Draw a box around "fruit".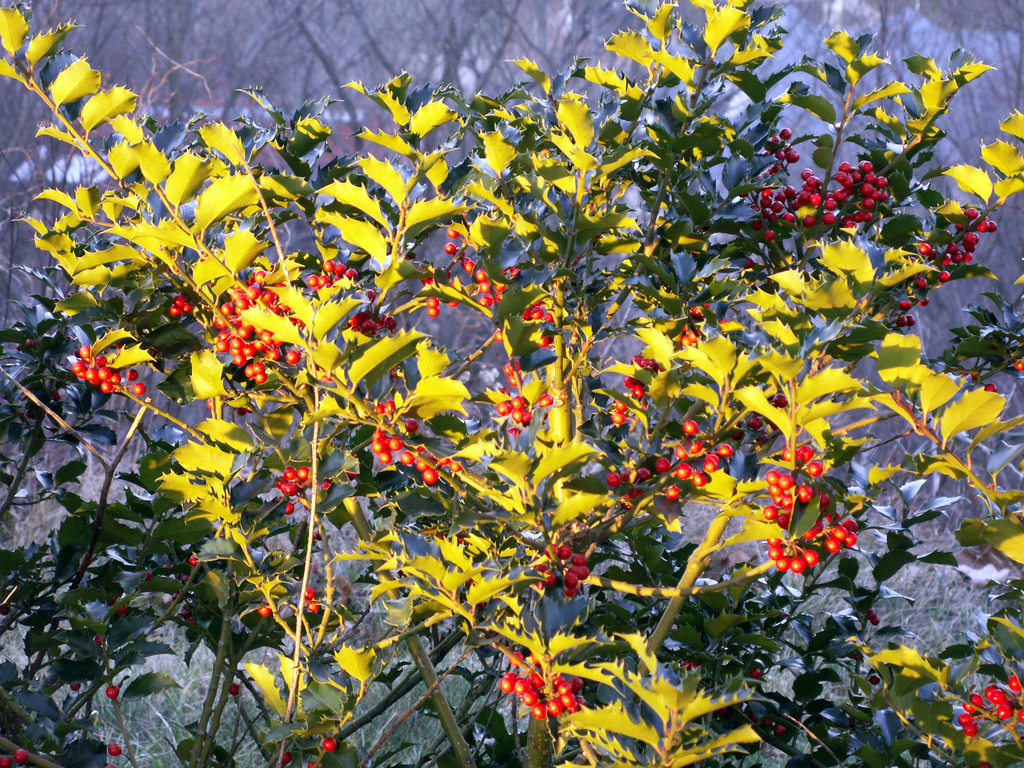
899, 298, 913, 307.
